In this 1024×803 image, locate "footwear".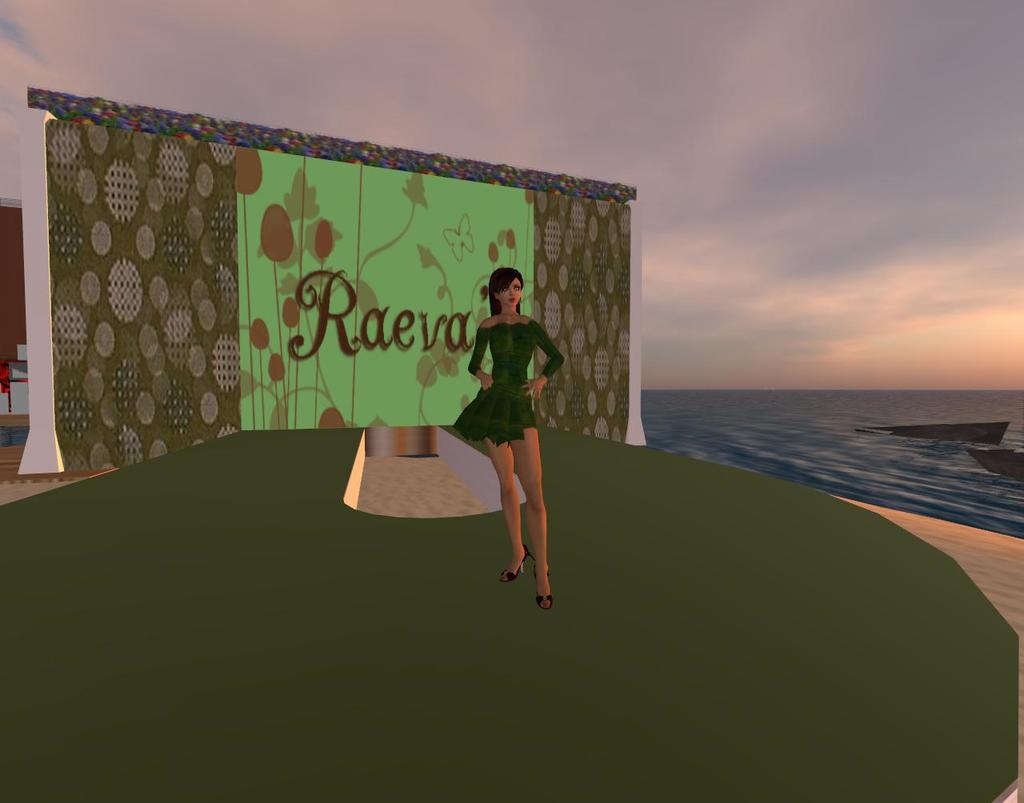
Bounding box: [left=504, top=546, right=535, bottom=582].
